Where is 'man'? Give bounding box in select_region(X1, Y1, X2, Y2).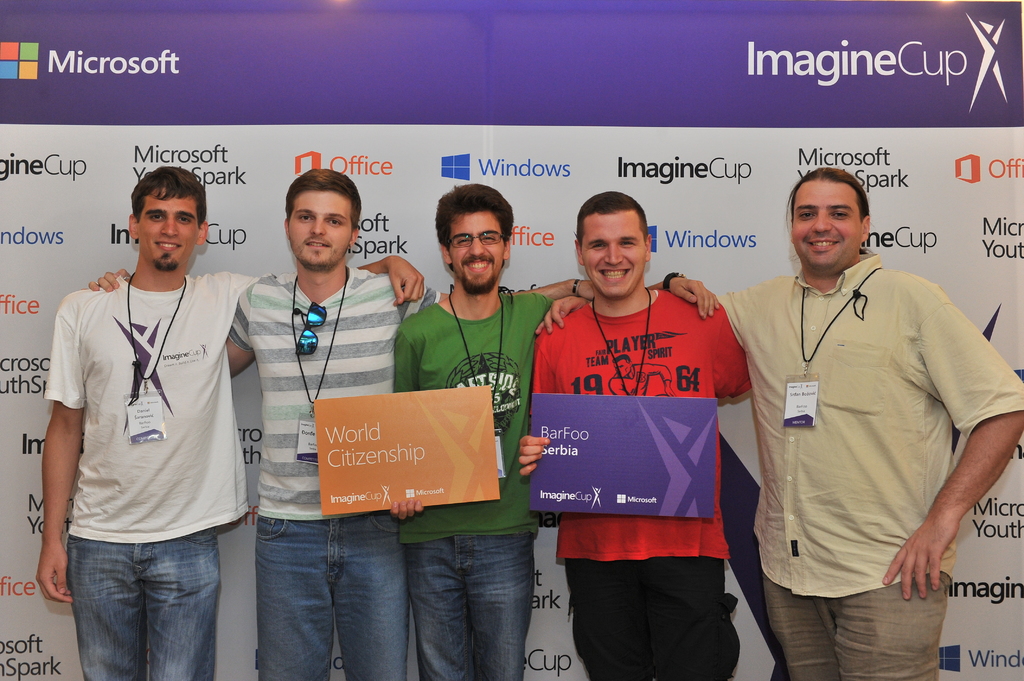
select_region(399, 179, 723, 678).
